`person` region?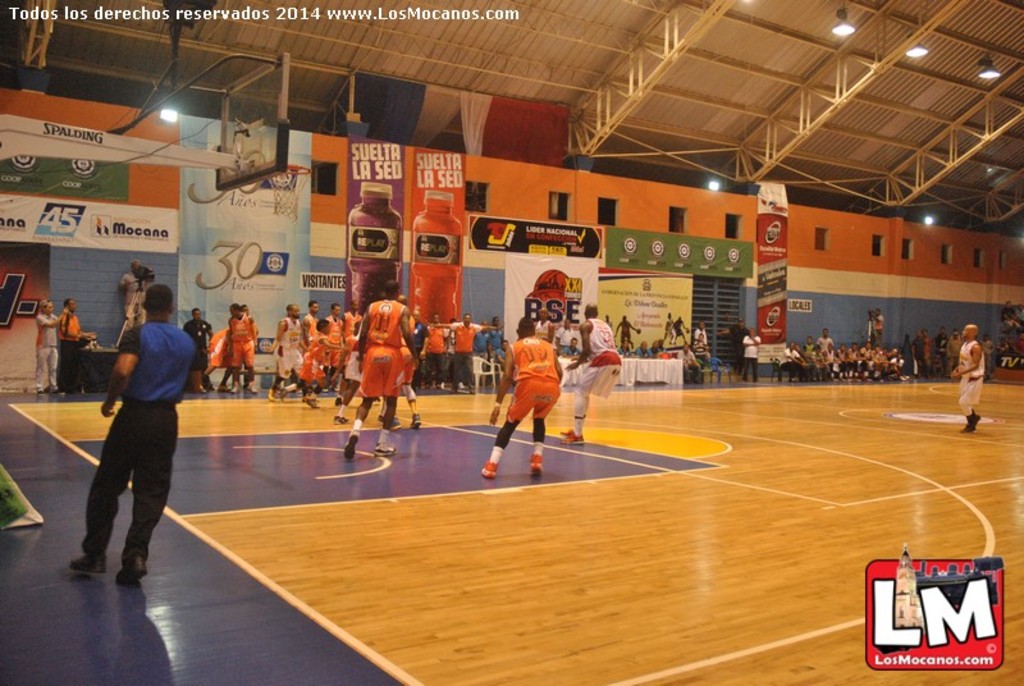
locate(480, 319, 567, 480)
